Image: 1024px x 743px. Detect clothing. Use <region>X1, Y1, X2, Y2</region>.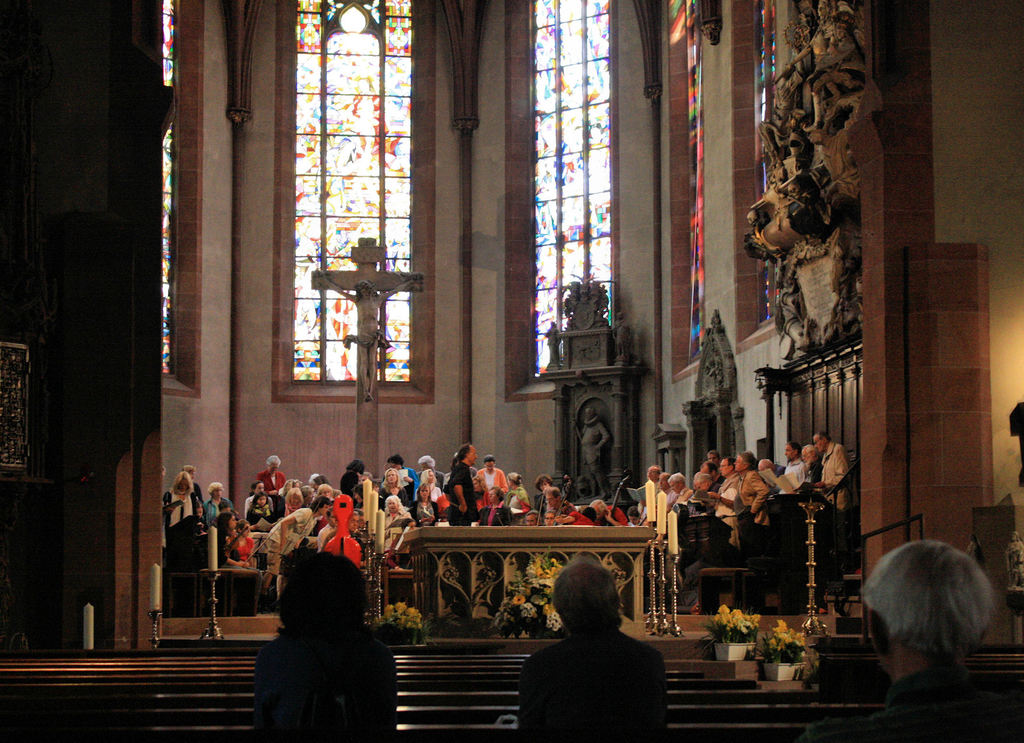
<region>379, 482, 408, 508</region>.
